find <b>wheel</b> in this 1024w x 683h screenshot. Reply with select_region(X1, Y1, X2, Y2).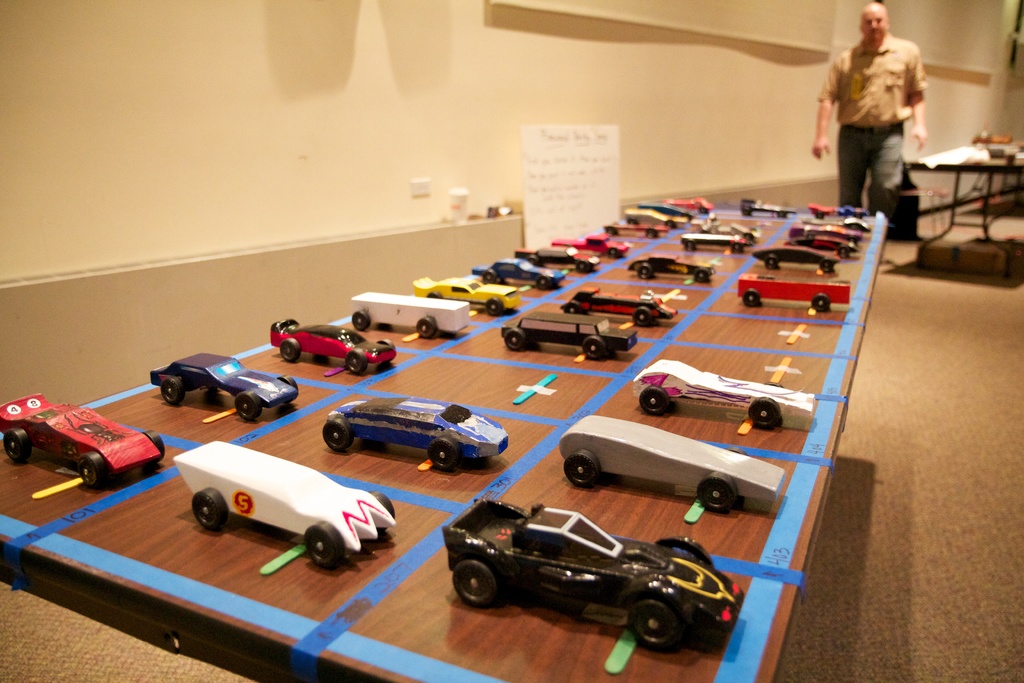
select_region(561, 452, 601, 487).
